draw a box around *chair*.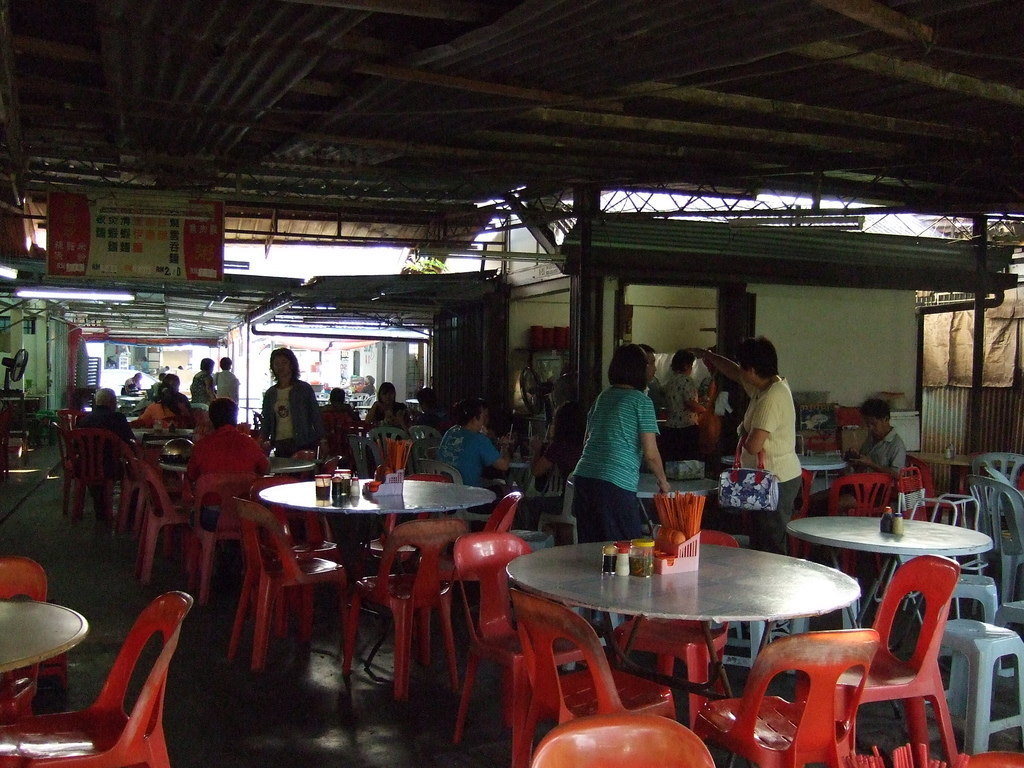
Rect(781, 465, 812, 562).
